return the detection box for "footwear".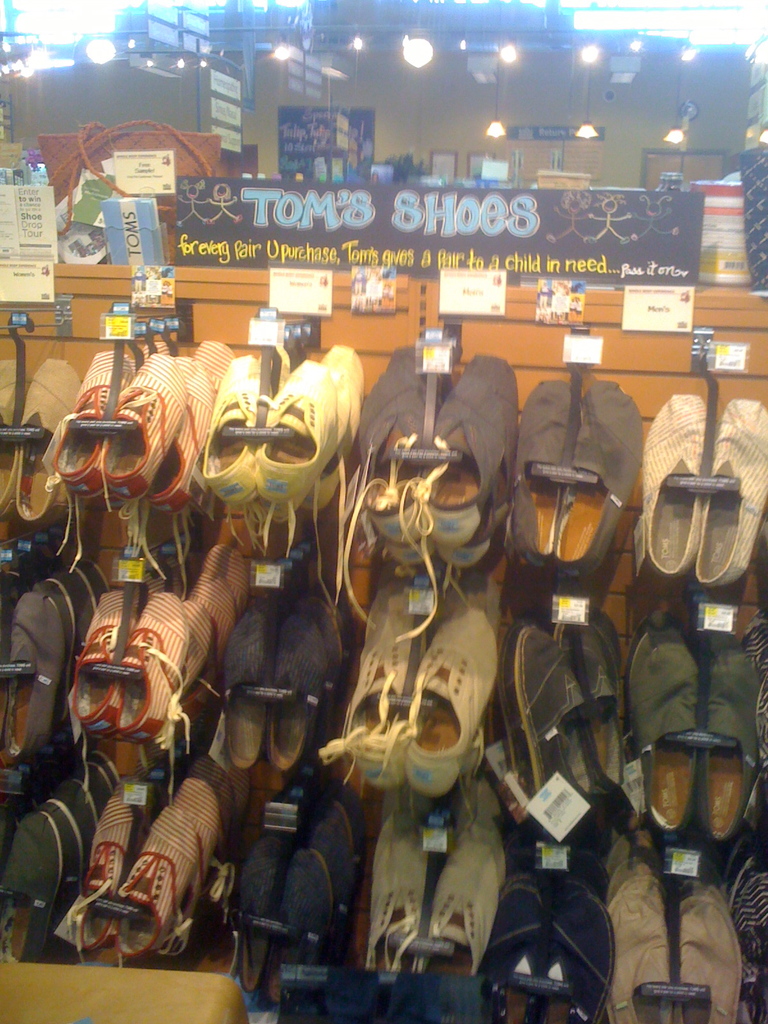
crop(198, 540, 248, 608).
